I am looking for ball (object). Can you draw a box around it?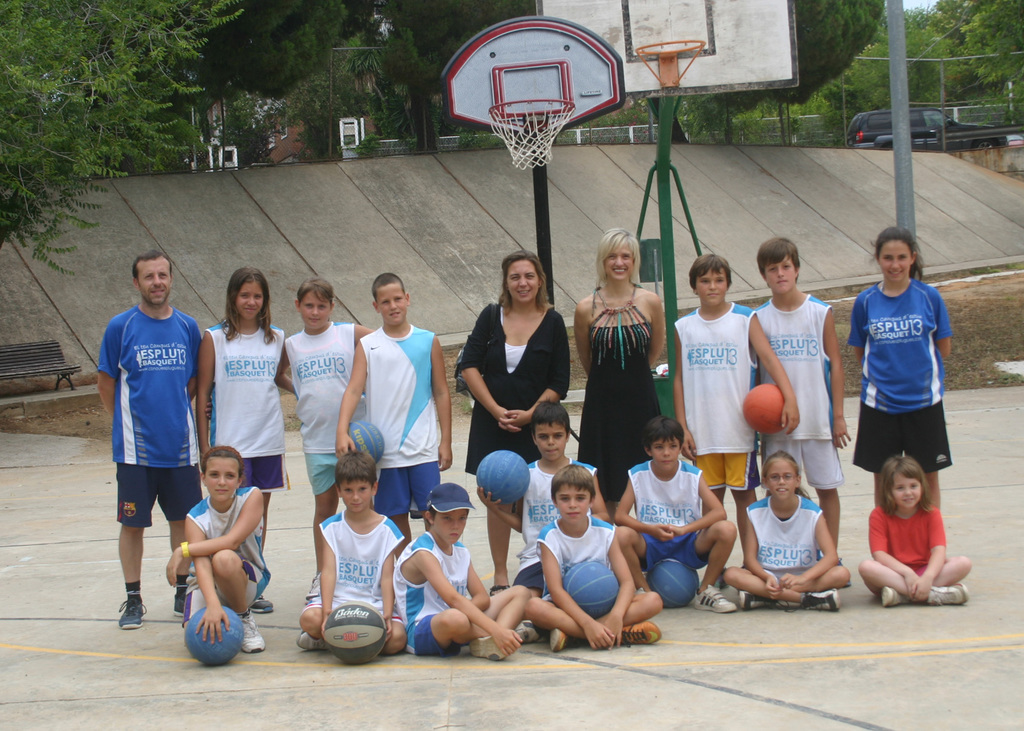
Sure, the bounding box is crop(319, 600, 390, 664).
